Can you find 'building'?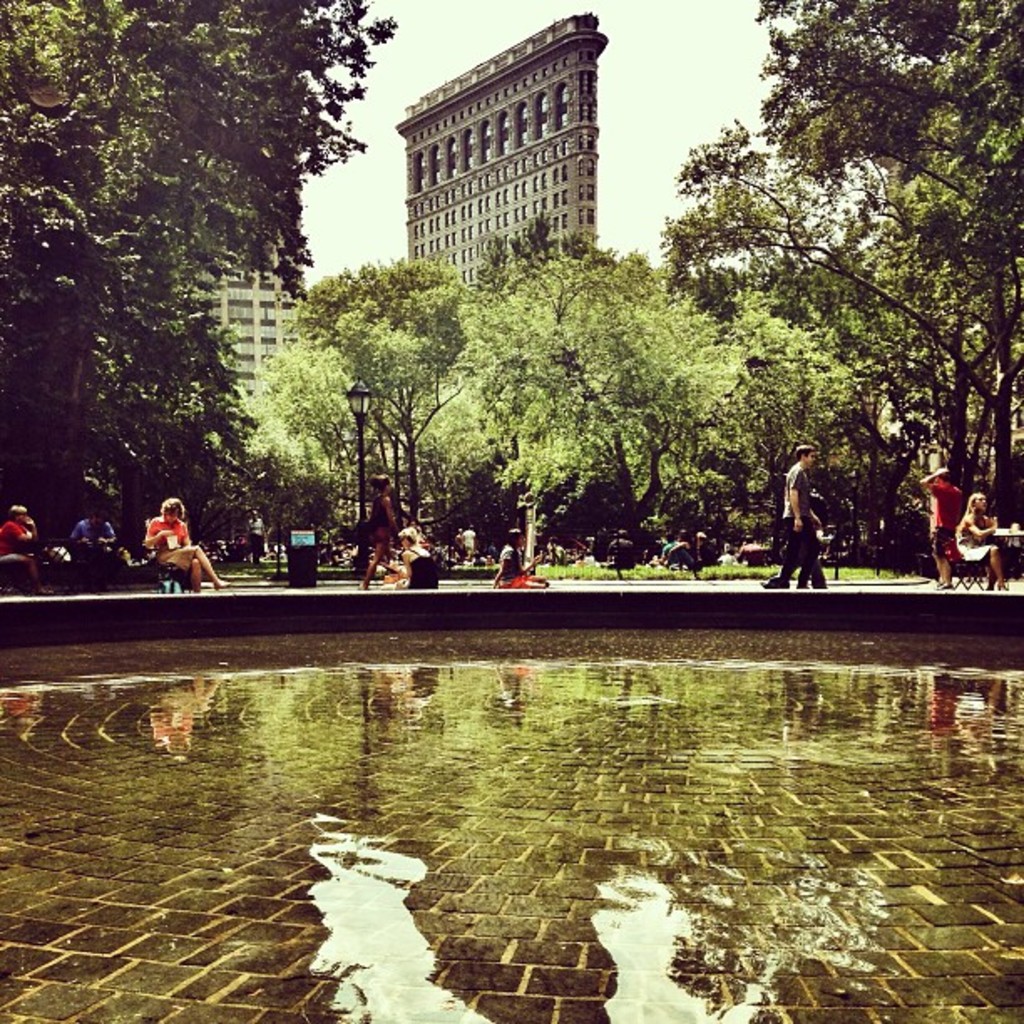
Yes, bounding box: Rect(393, 17, 609, 293).
